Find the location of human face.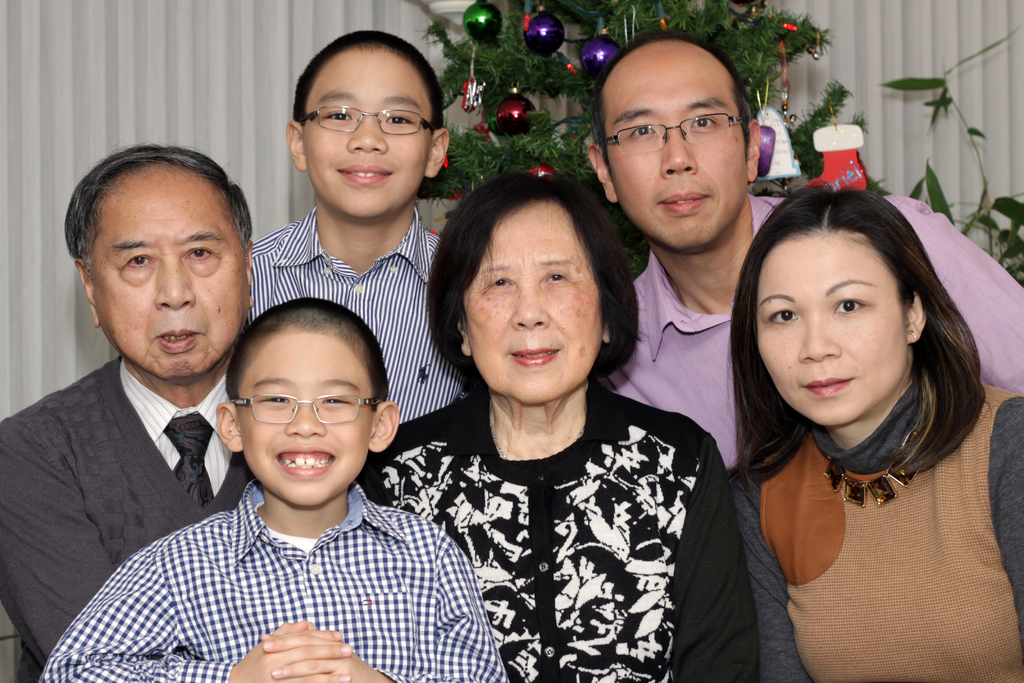
Location: bbox=[92, 187, 246, 372].
